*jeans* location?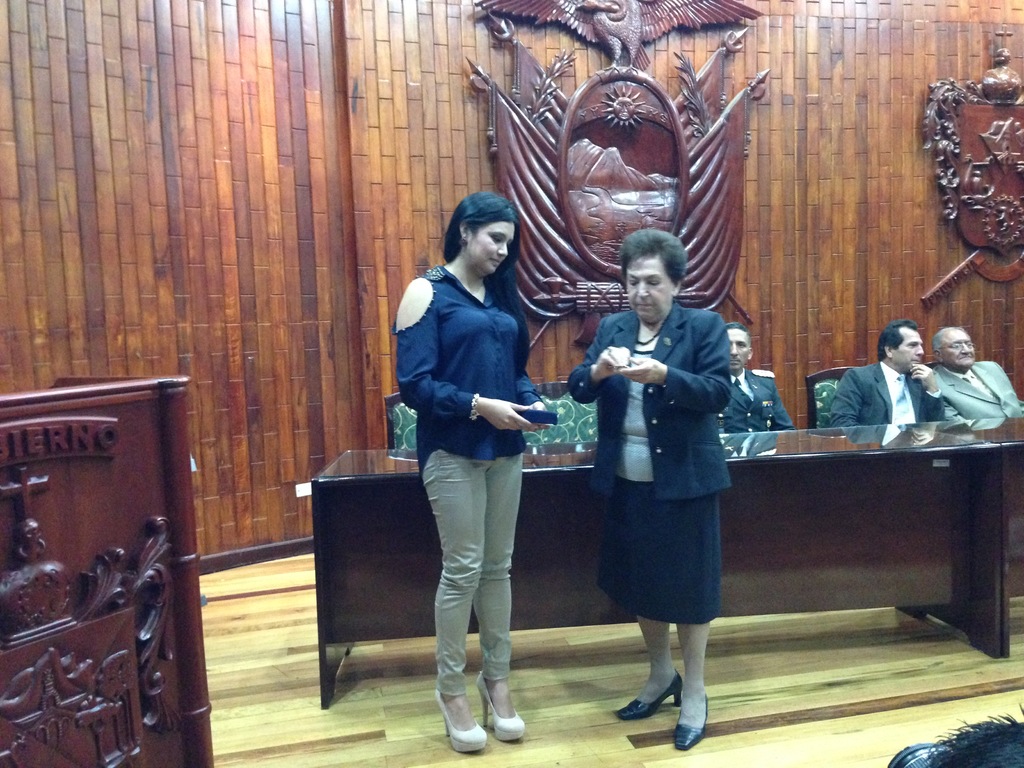
rect(420, 455, 524, 704)
